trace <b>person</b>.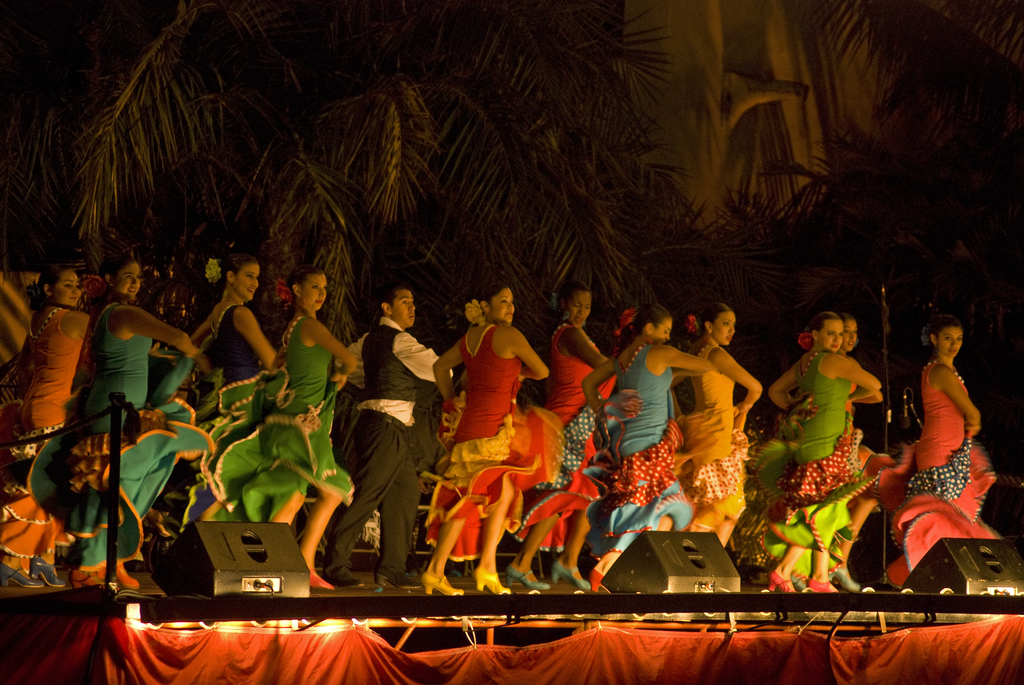
Traced to {"x1": 182, "y1": 245, "x2": 280, "y2": 410}.
